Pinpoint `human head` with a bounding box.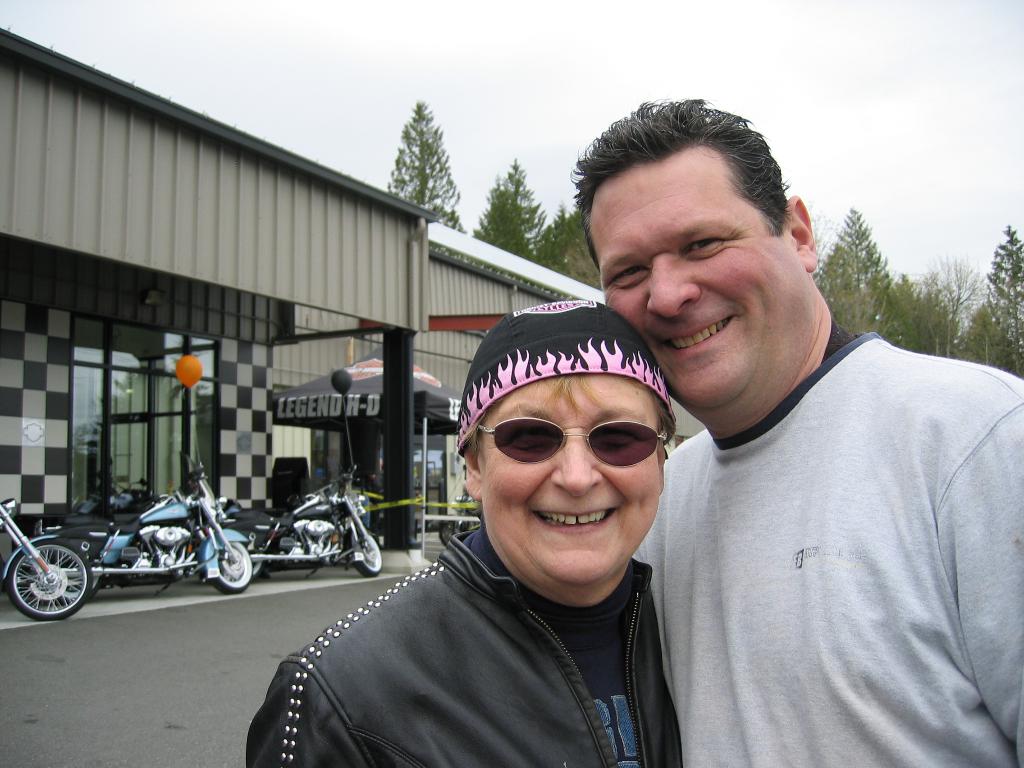
438:312:691:585.
